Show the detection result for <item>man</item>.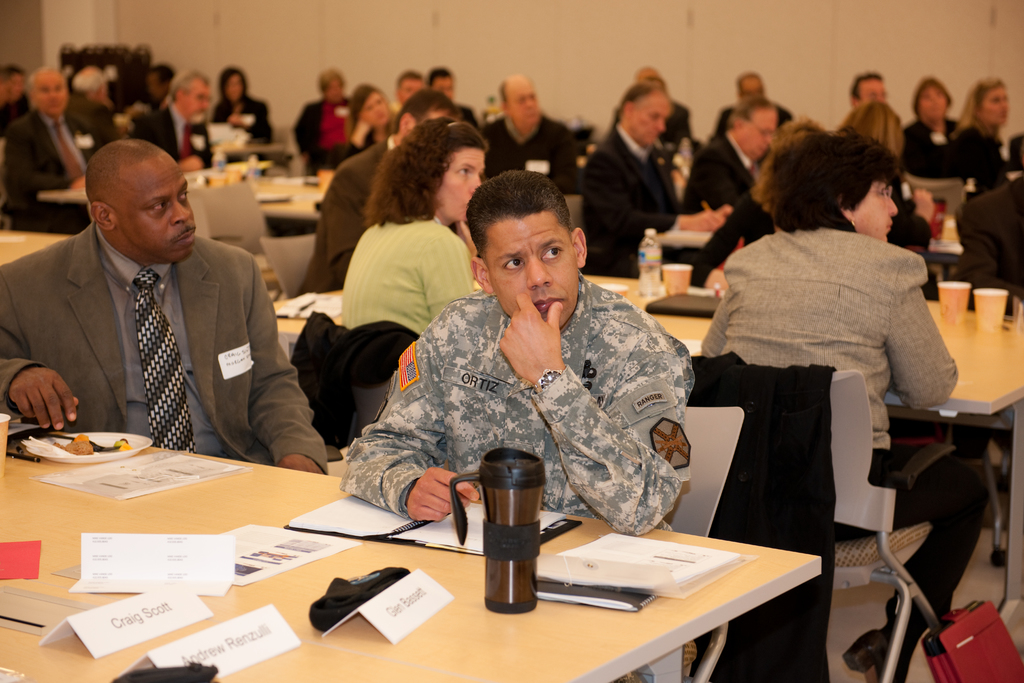
{"x1": 422, "y1": 68, "x2": 471, "y2": 128}.
